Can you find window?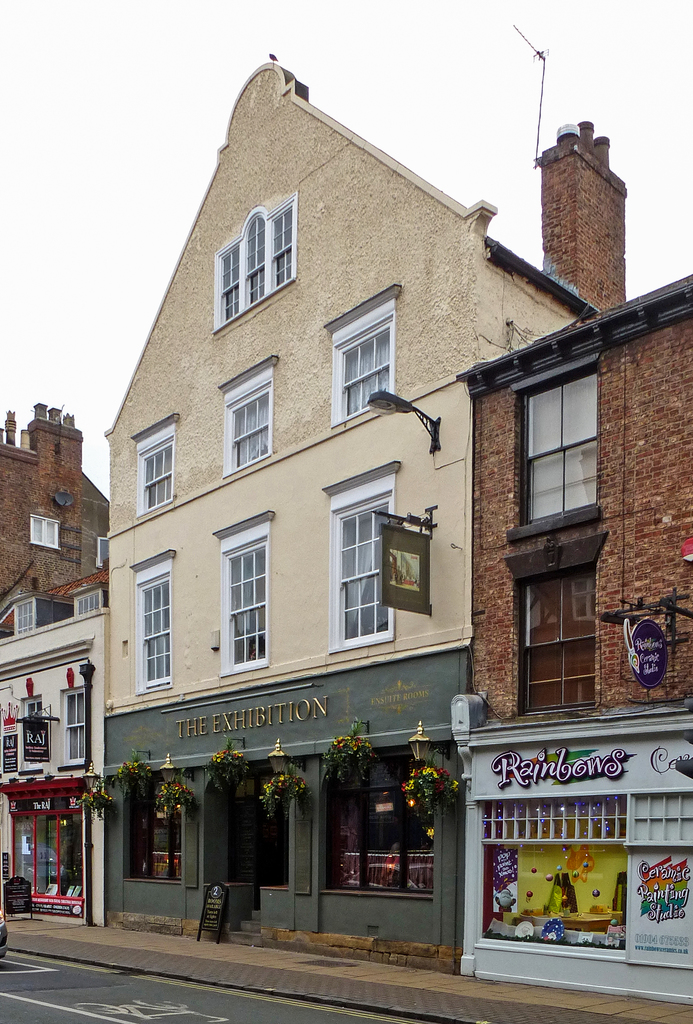
Yes, bounding box: detection(514, 561, 595, 718).
